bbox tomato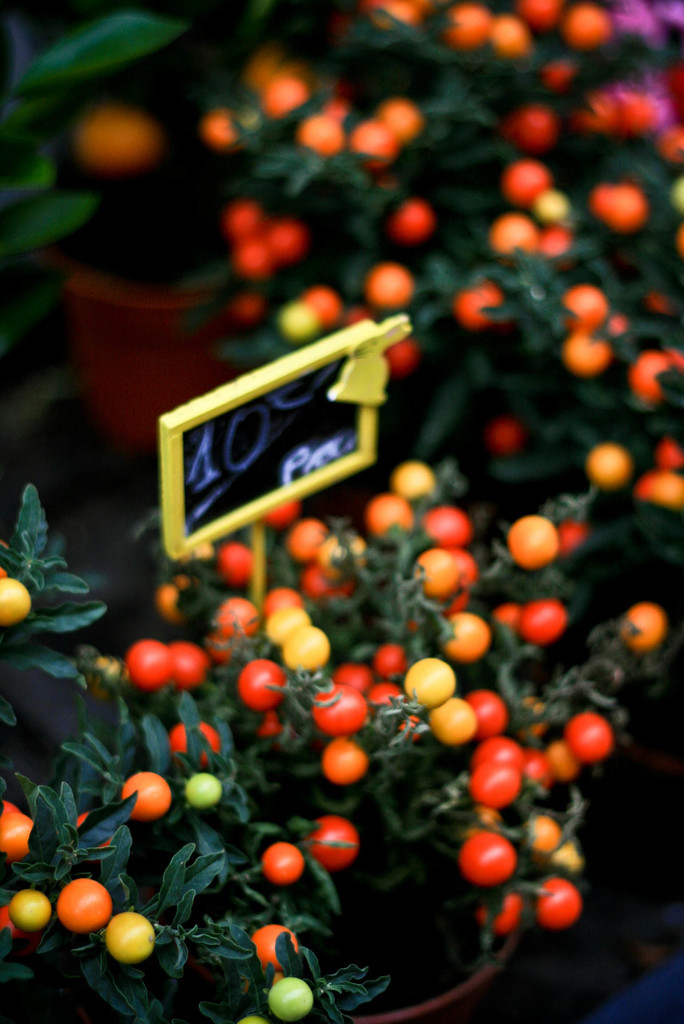
{"x1": 466, "y1": 688, "x2": 506, "y2": 735}
